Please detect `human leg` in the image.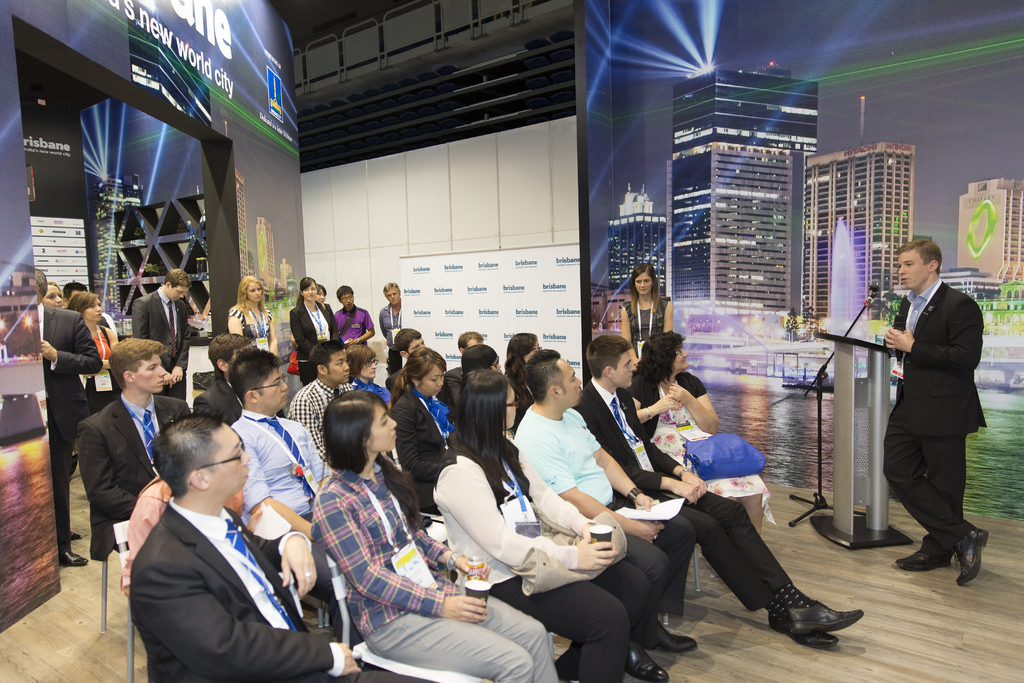
623,533,673,679.
